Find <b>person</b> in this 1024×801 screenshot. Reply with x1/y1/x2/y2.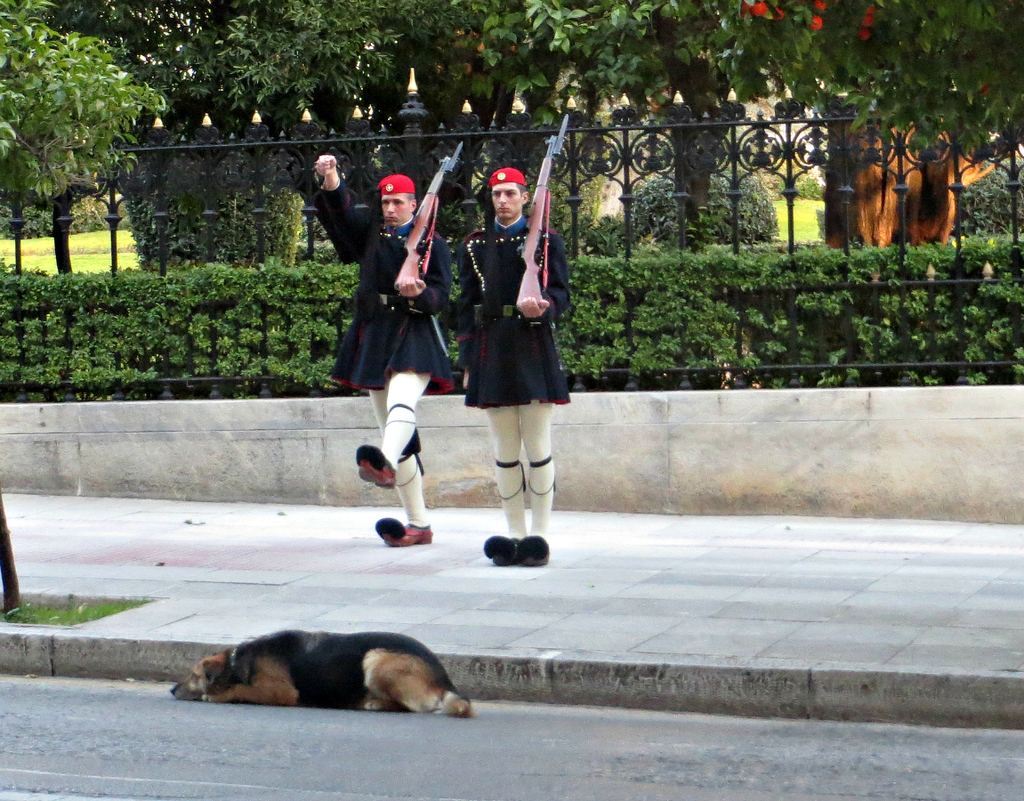
302/150/447/554.
